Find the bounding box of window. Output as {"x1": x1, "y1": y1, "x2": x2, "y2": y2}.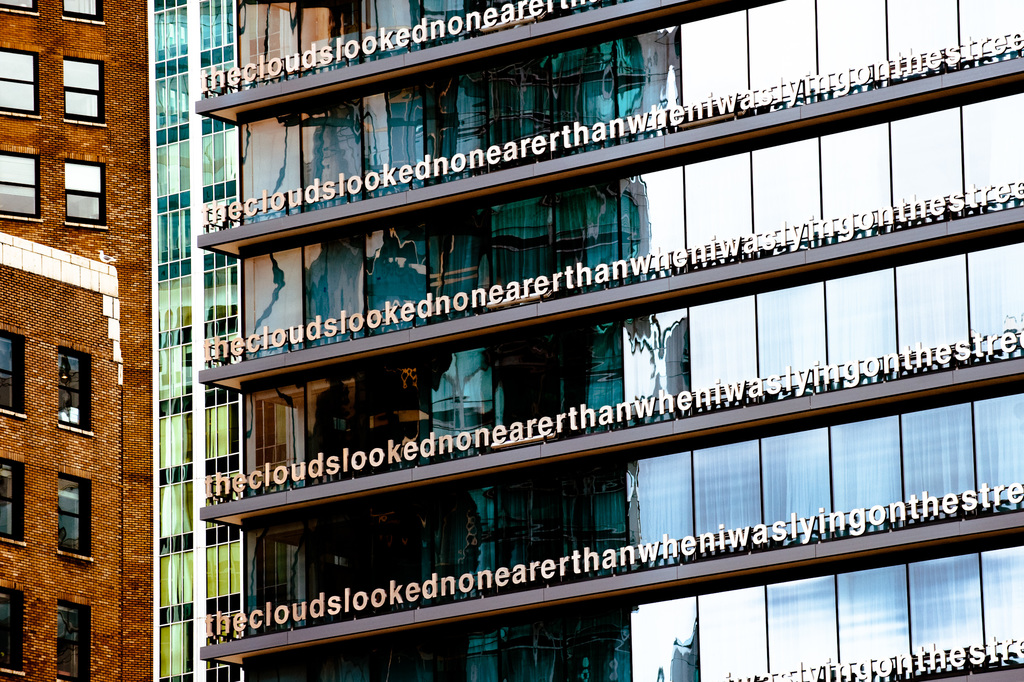
{"x1": 54, "y1": 468, "x2": 94, "y2": 568}.
